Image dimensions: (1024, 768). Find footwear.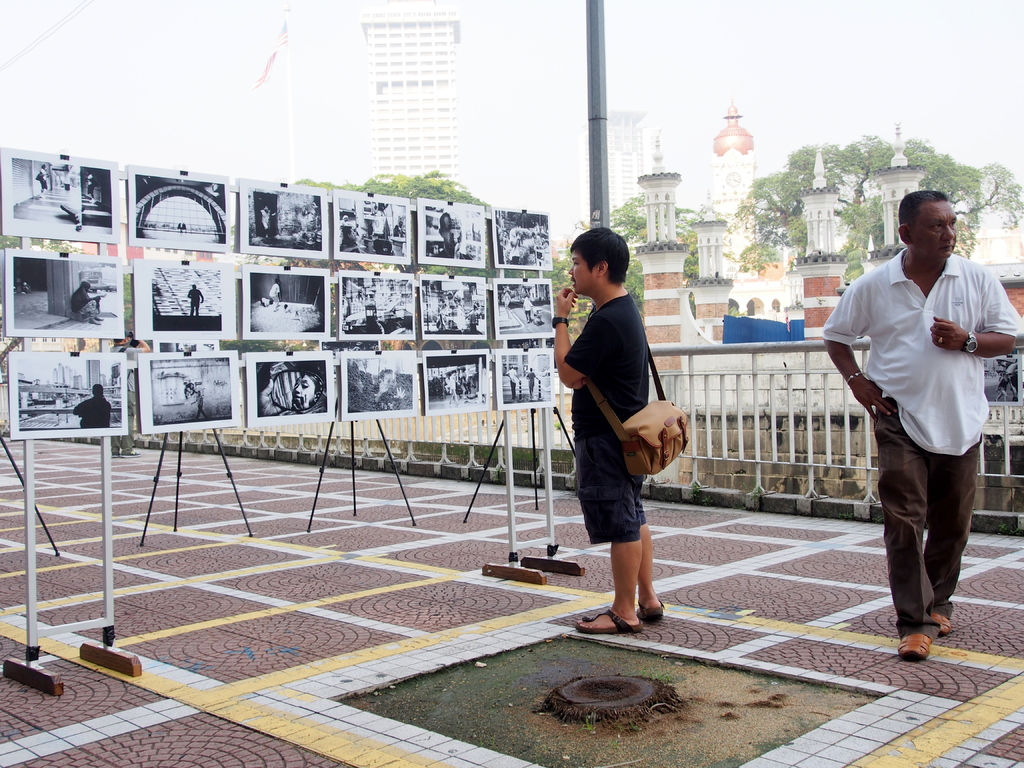
locate(889, 630, 927, 659).
